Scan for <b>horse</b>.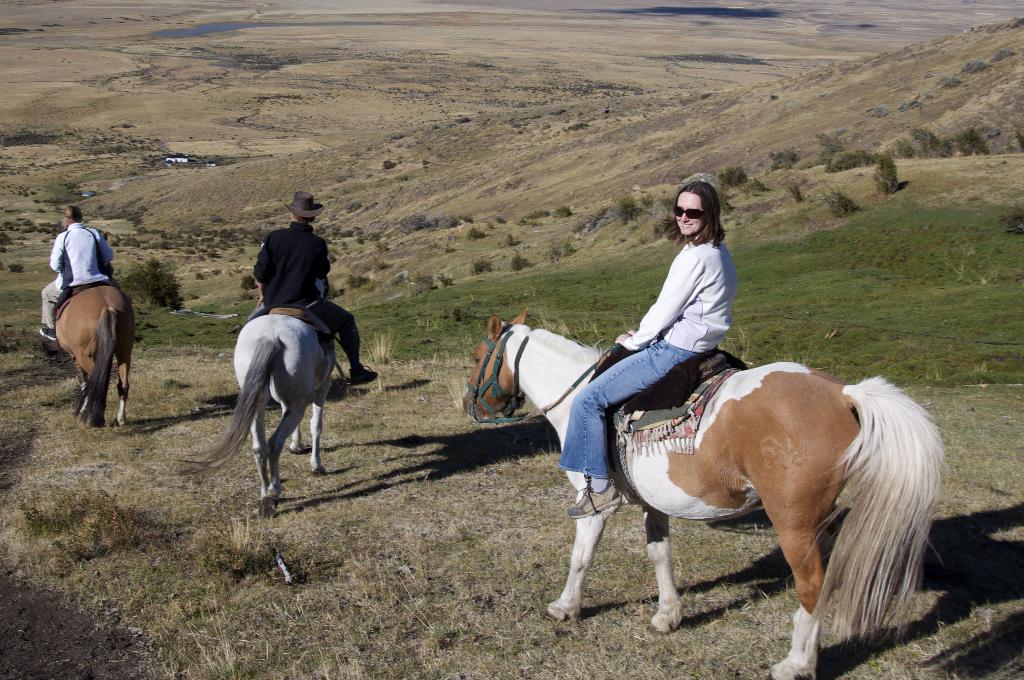
Scan result: locate(172, 256, 333, 517).
